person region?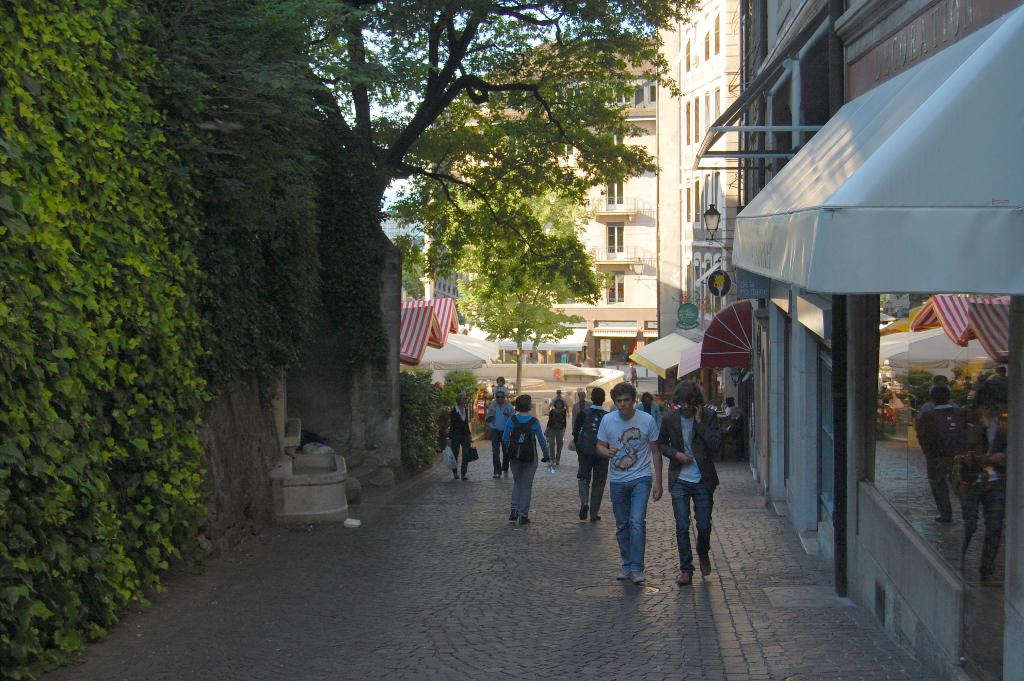
box=[652, 375, 724, 587]
